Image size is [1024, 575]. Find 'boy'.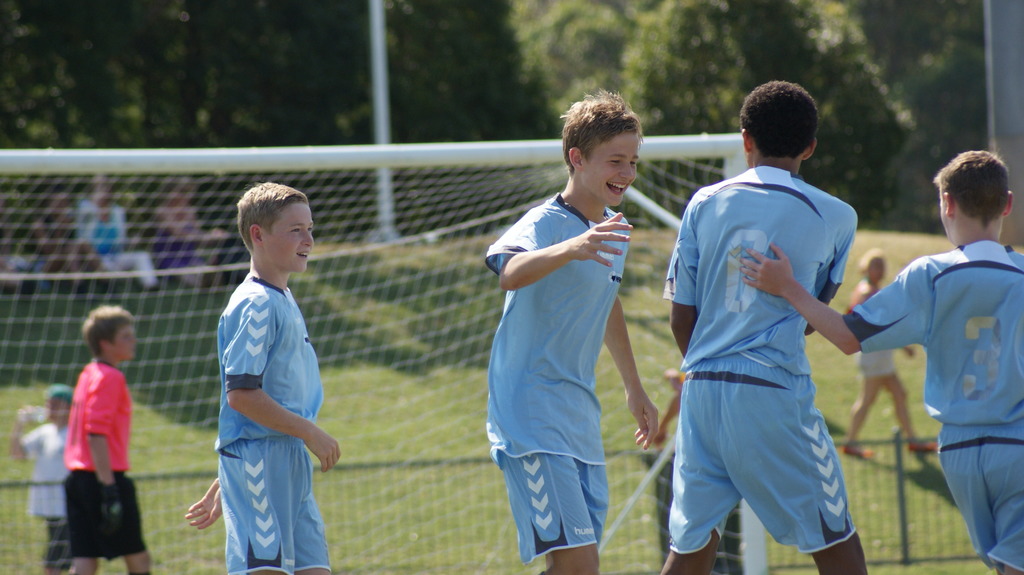
Rect(484, 91, 661, 574).
